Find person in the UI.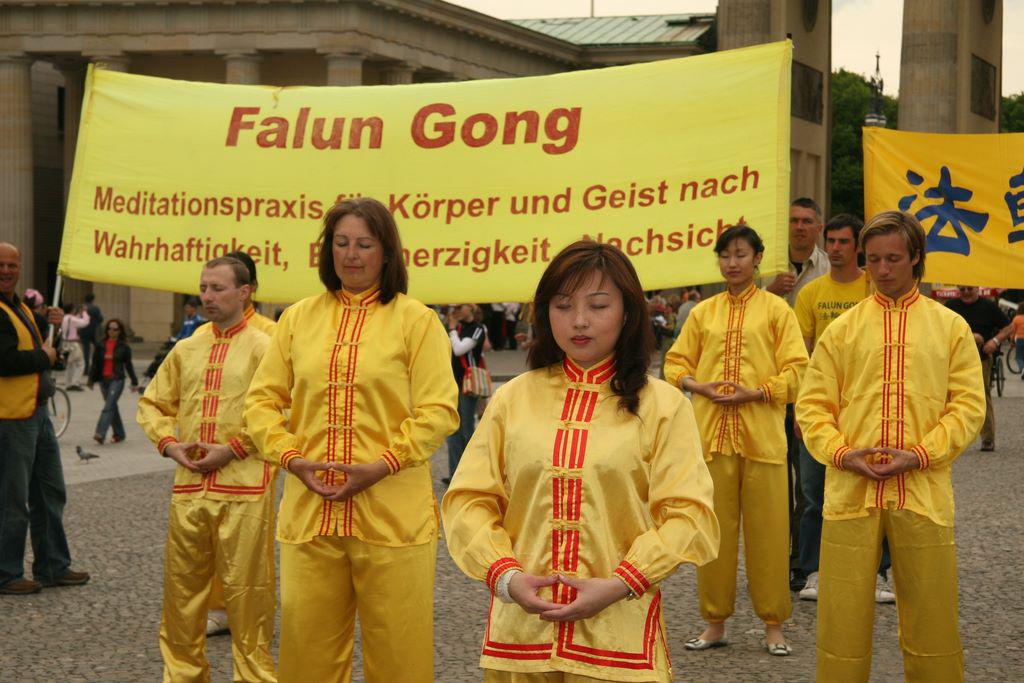
UI element at (x1=943, y1=286, x2=1014, y2=454).
